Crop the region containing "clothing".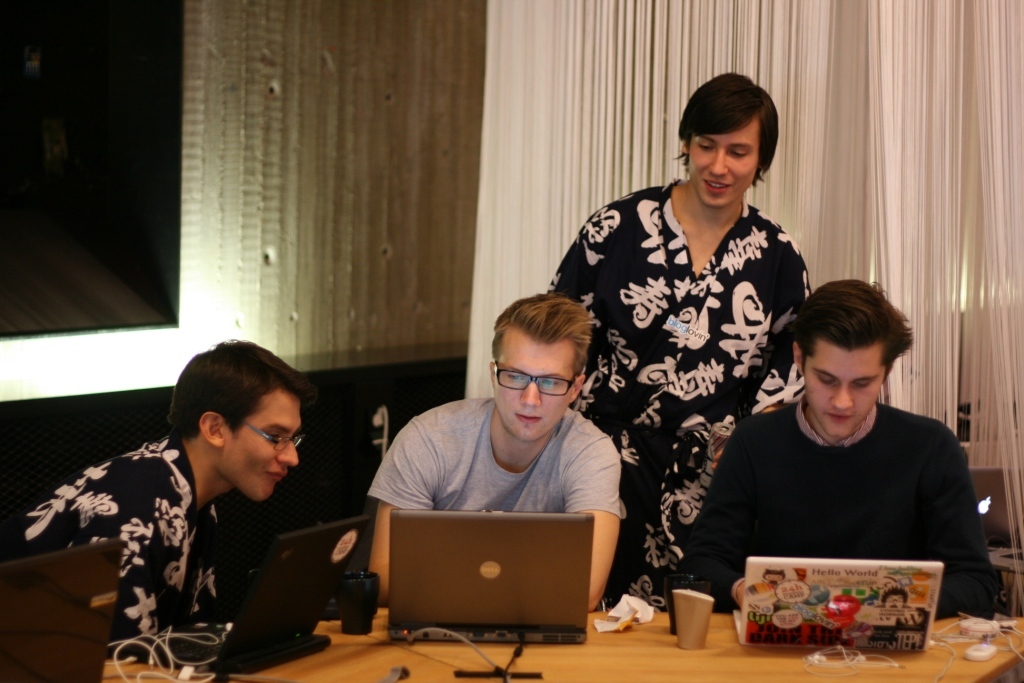
Crop region: x1=661 y1=392 x2=1004 y2=622.
